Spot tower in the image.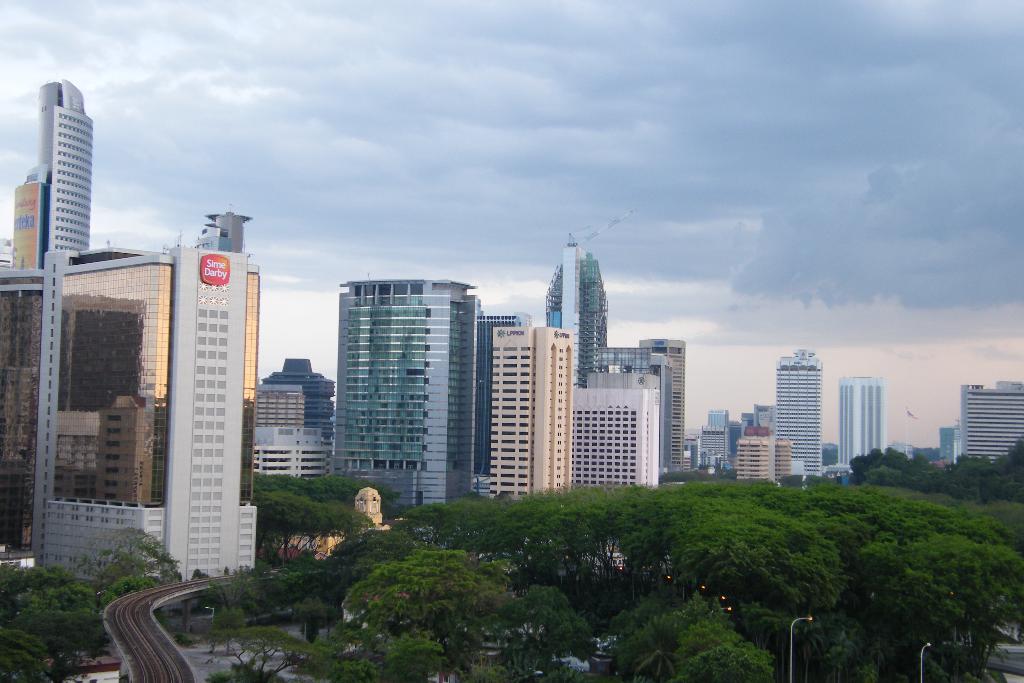
tower found at bbox(774, 346, 824, 475).
